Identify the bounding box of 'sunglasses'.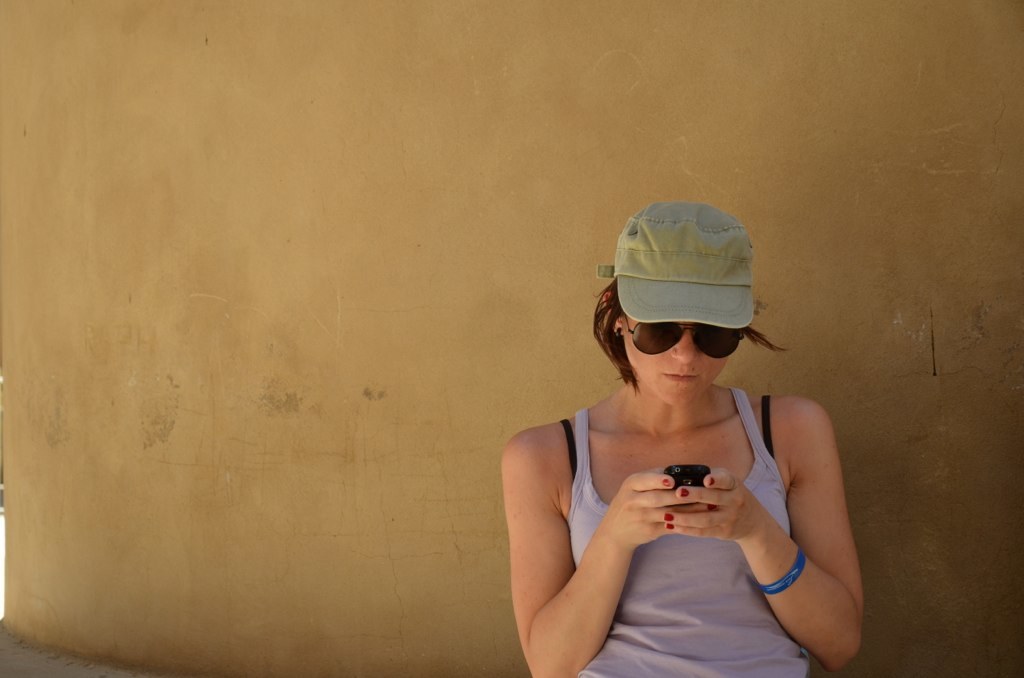
bbox(625, 312, 745, 359).
